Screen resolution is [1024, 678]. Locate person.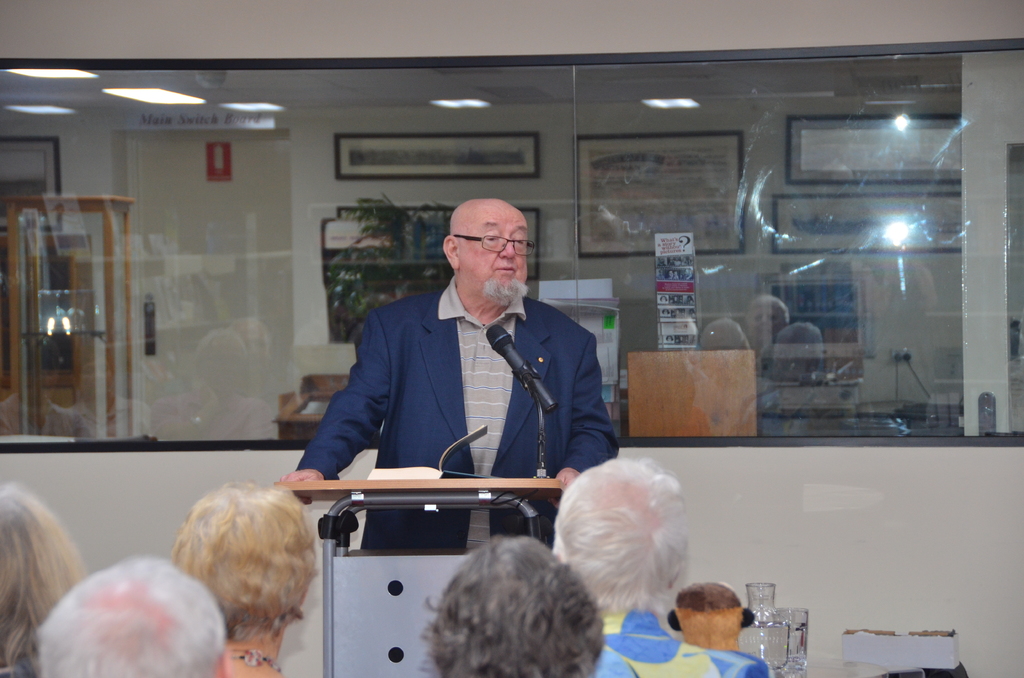
select_region(153, 485, 324, 674).
